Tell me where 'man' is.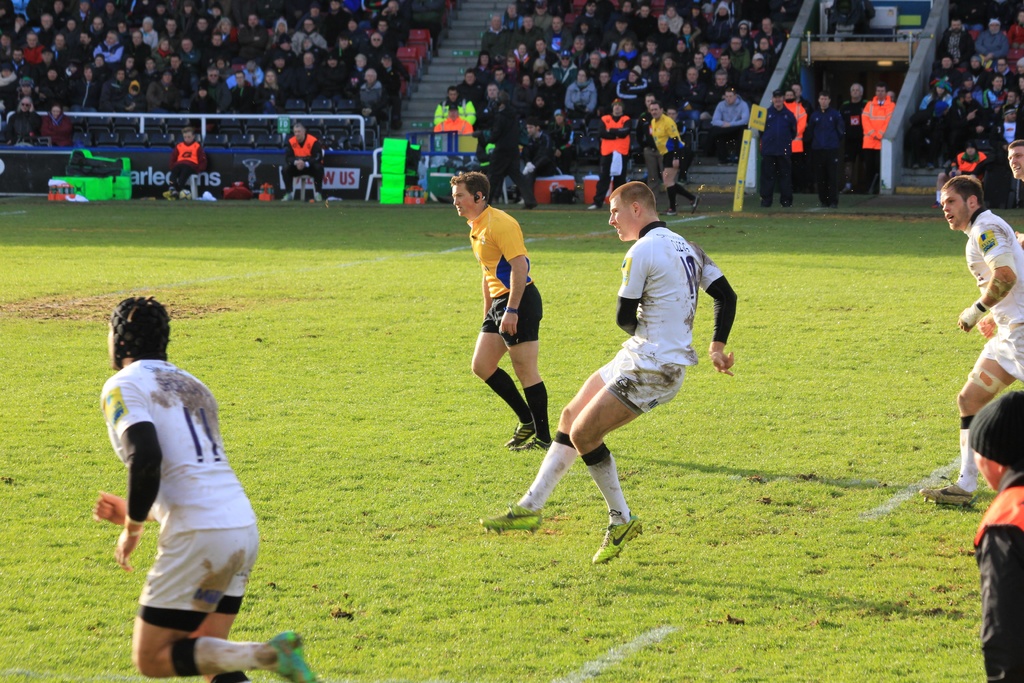
'man' is at <bbox>1011, 60, 1023, 102</bbox>.
